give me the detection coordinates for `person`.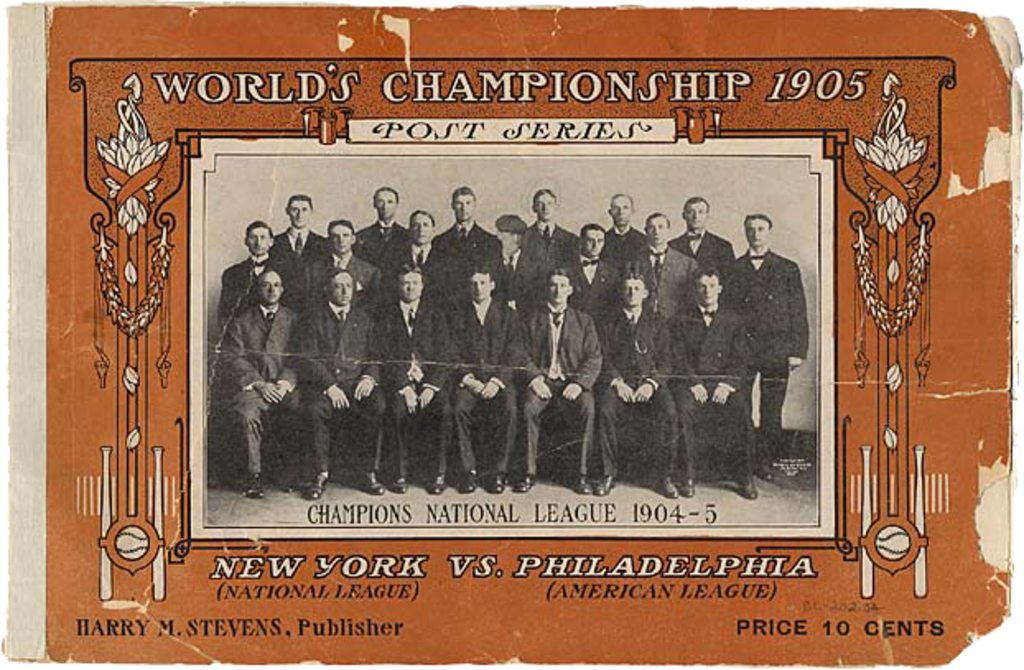
bbox(672, 189, 739, 263).
